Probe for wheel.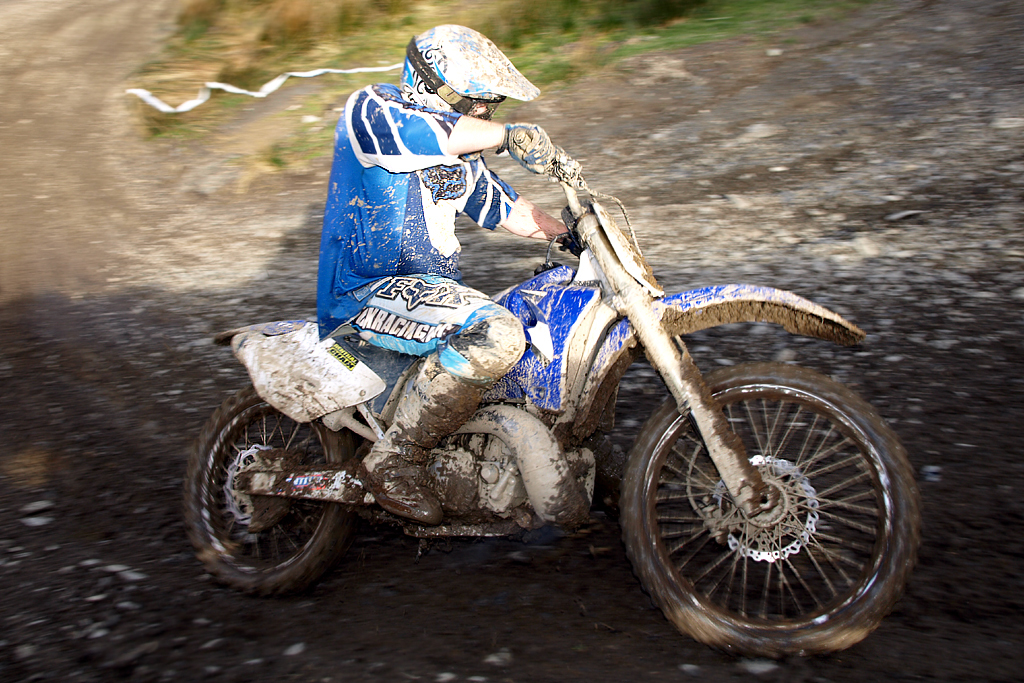
Probe result: {"left": 186, "top": 374, "right": 347, "bottom": 605}.
